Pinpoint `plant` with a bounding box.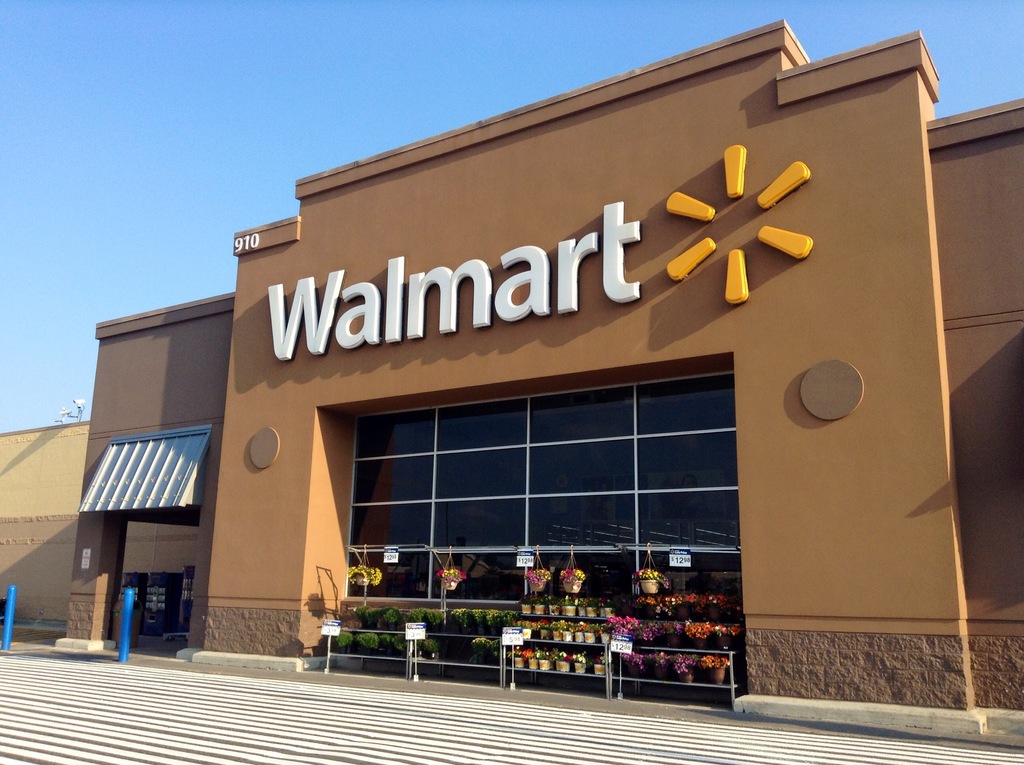
380 605 402 626.
